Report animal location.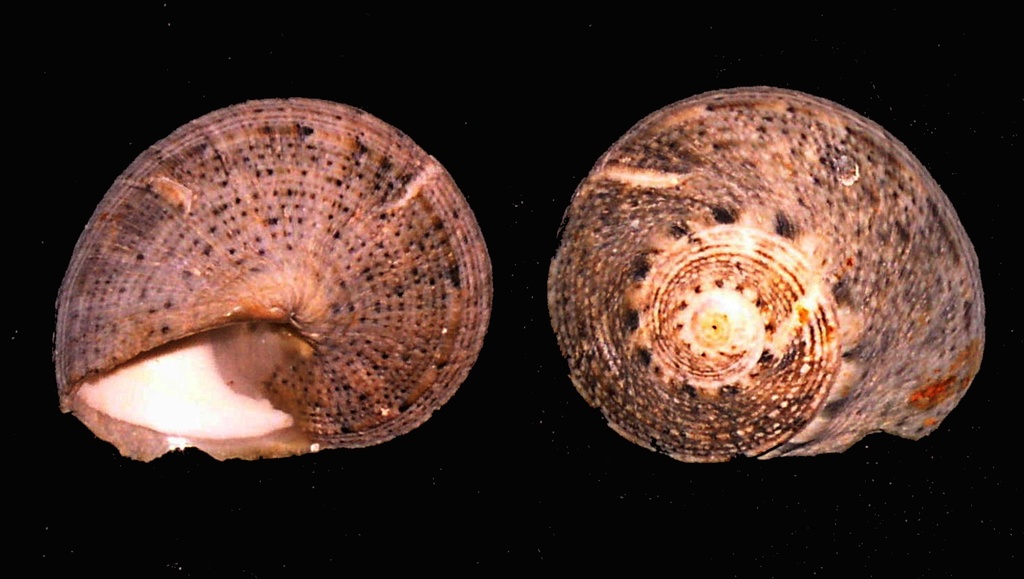
Report: (x1=547, y1=87, x2=987, y2=463).
